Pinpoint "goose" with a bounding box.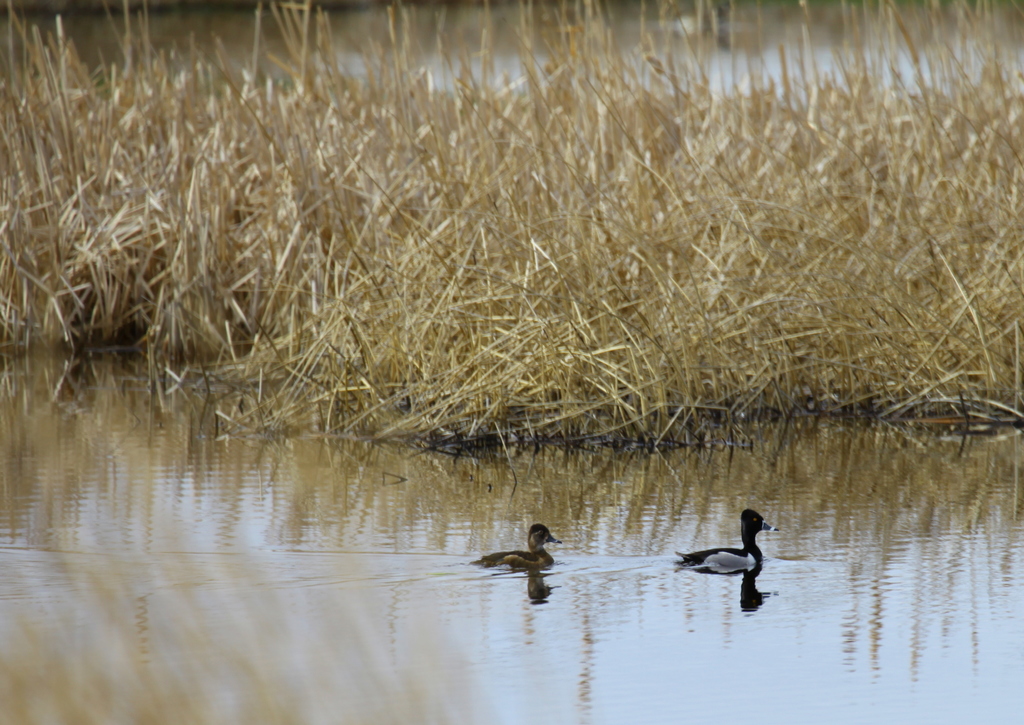
box=[670, 514, 779, 603].
